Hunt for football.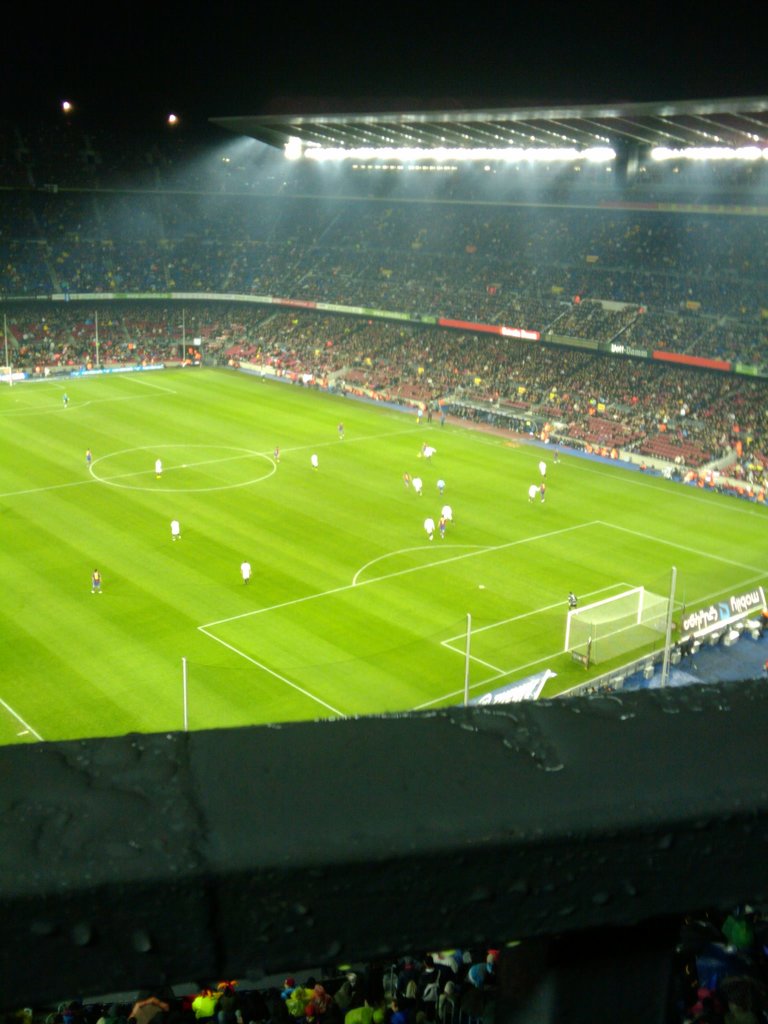
Hunted down at left=417, top=450, right=422, bottom=457.
